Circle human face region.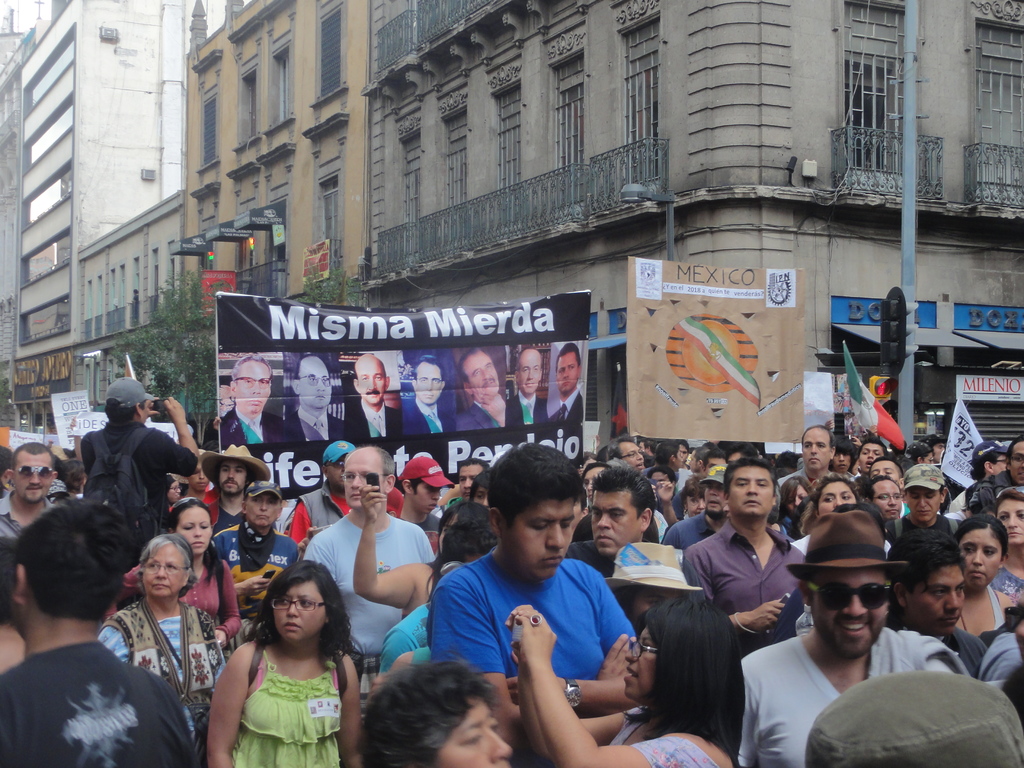
Region: BBox(13, 449, 53, 506).
